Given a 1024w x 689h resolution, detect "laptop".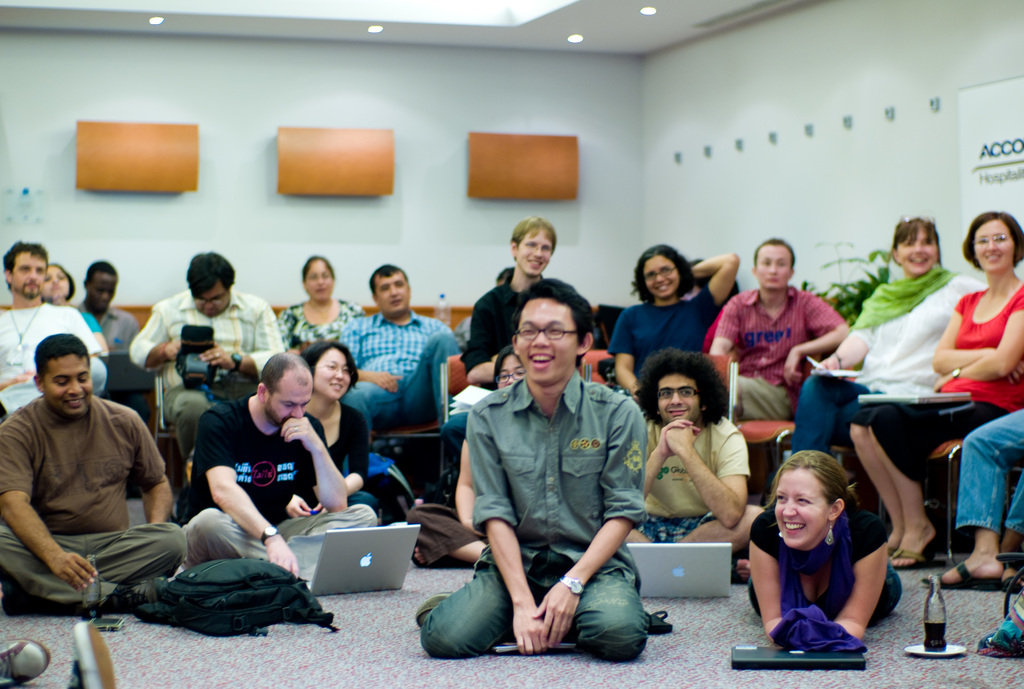
BBox(275, 504, 420, 607).
